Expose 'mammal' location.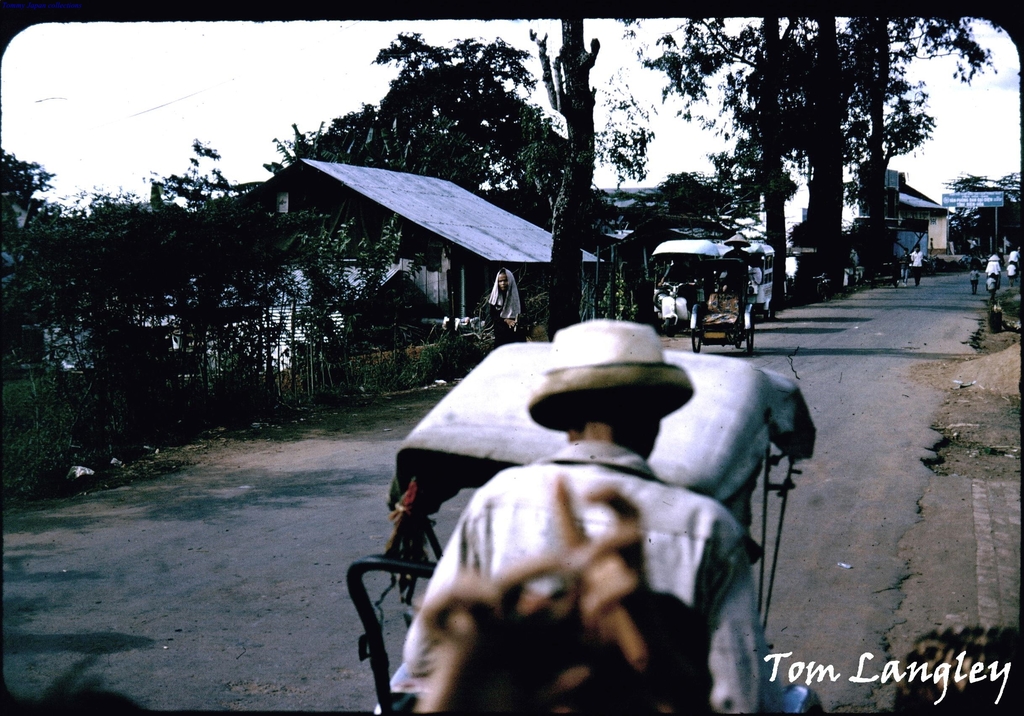
Exposed at left=385, top=383, right=797, bottom=713.
